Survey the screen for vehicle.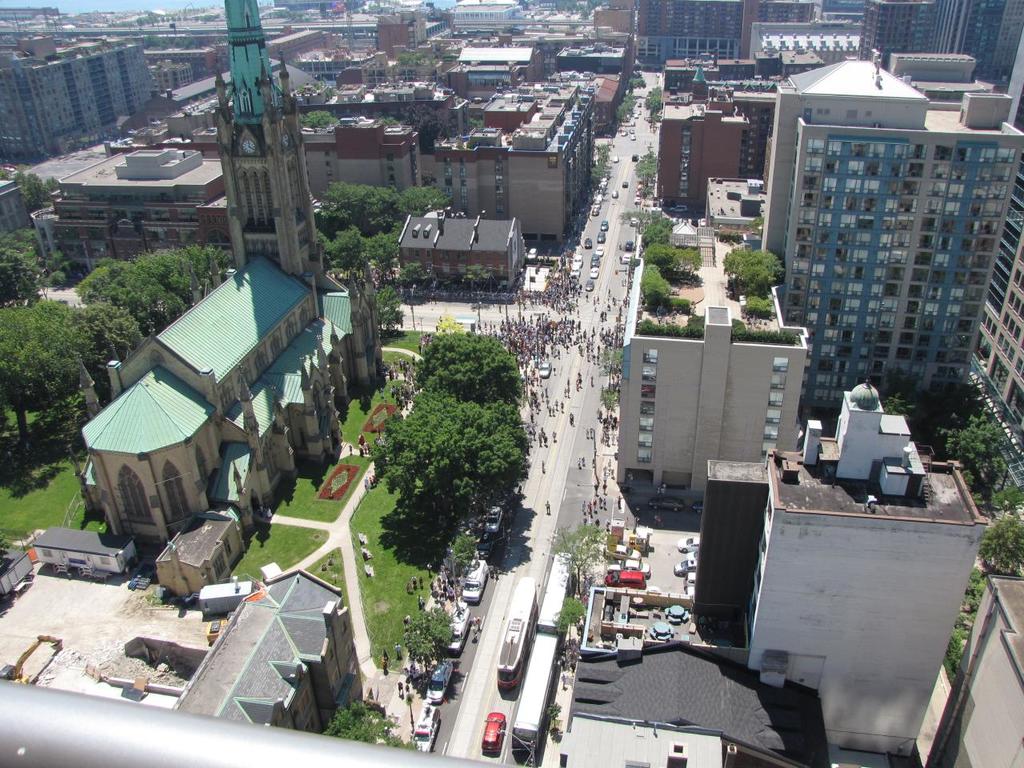
Survey found: Rect(686, 552, 694, 558).
